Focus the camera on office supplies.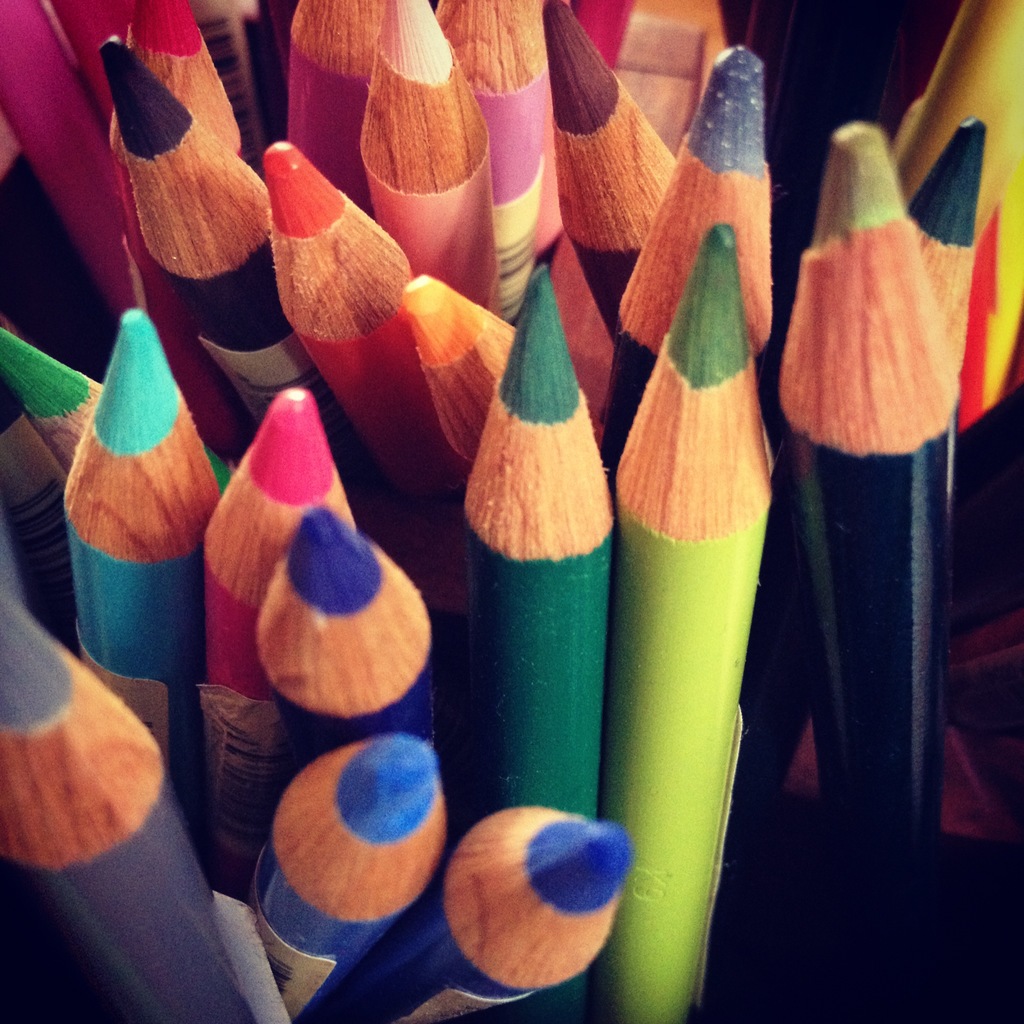
Focus region: 607, 225, 763, 1023.
